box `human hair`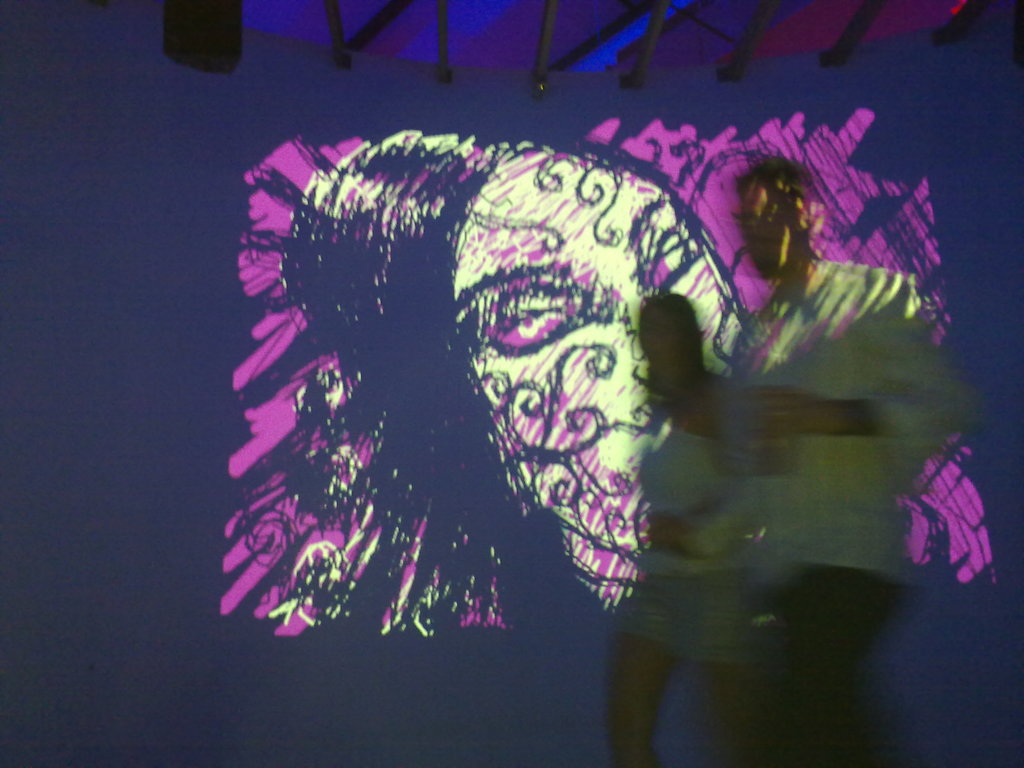
<region>281, 124, 749, 639</region>
